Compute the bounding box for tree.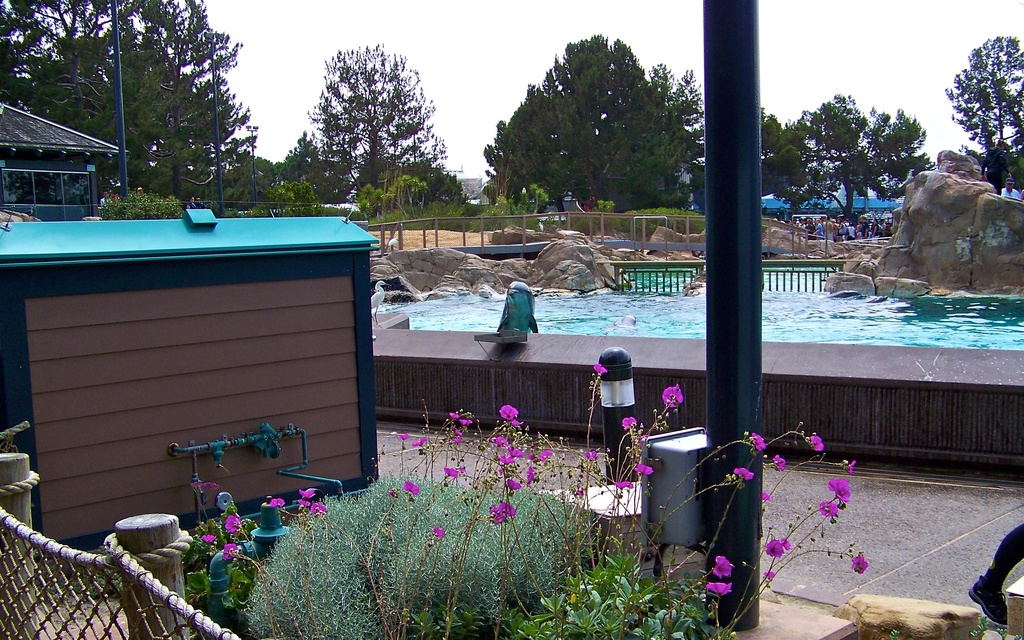
x1=477 y1=33 x2=714 y2=217.
